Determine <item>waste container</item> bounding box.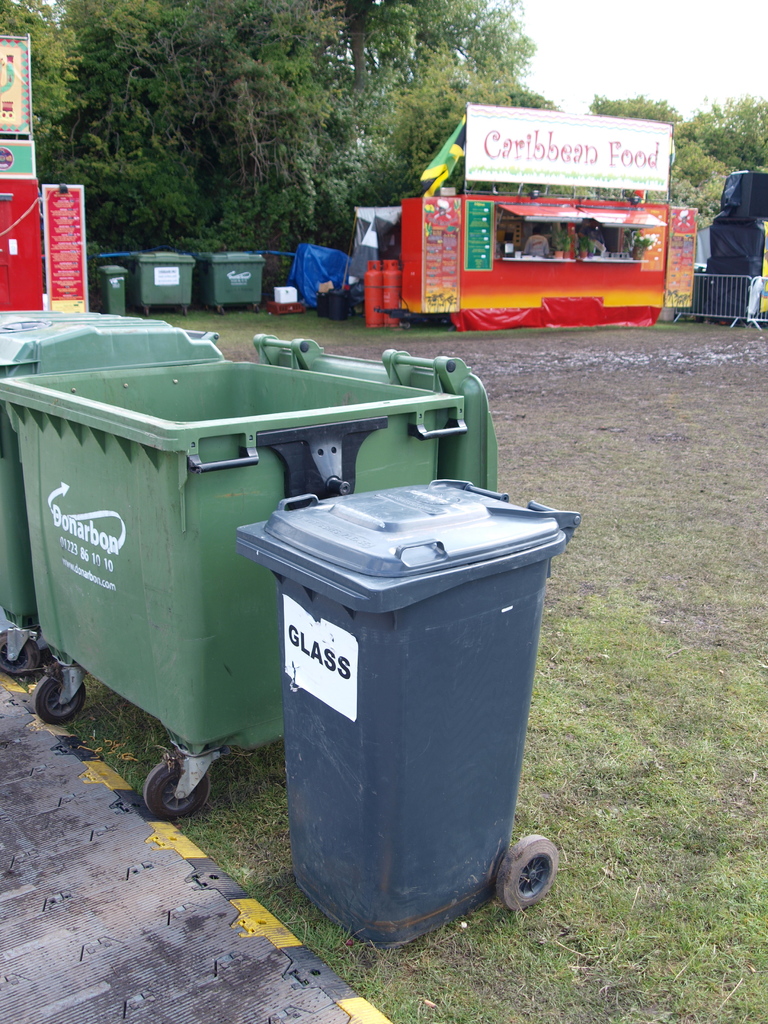
Determined: <box>197,246,265,312</box>.
